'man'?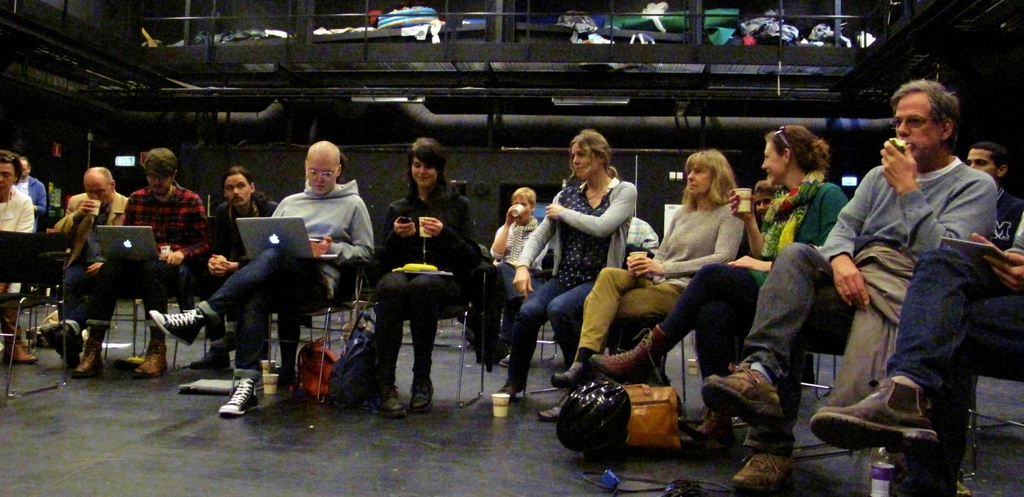
Rect(482, 184, 550, 318)
